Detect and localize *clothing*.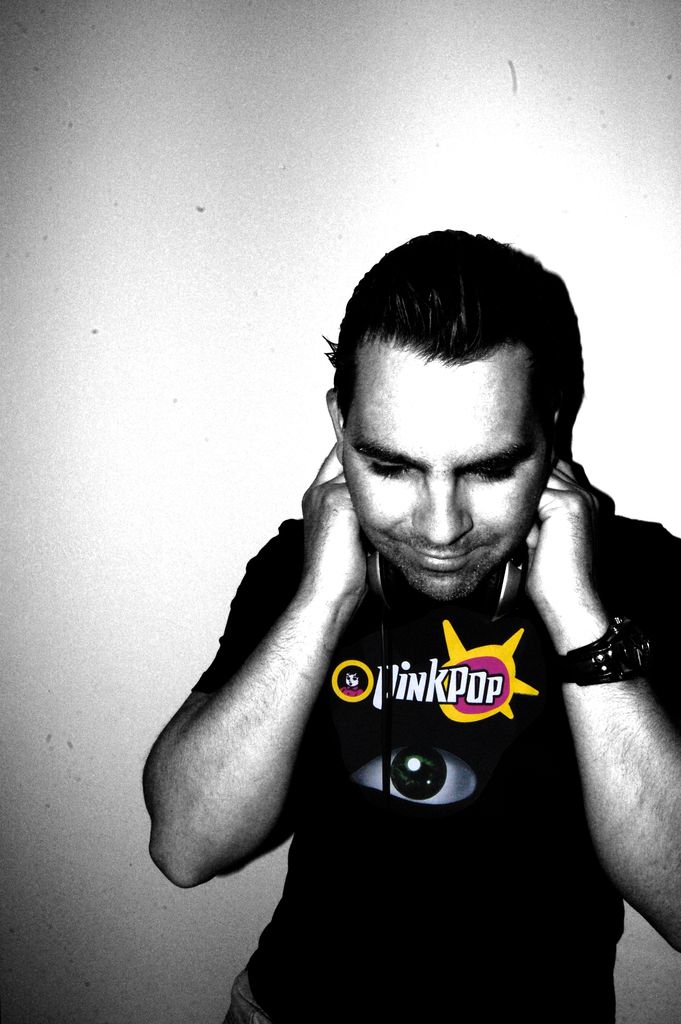
Localized at box=[165, 496, 680, 1023].
